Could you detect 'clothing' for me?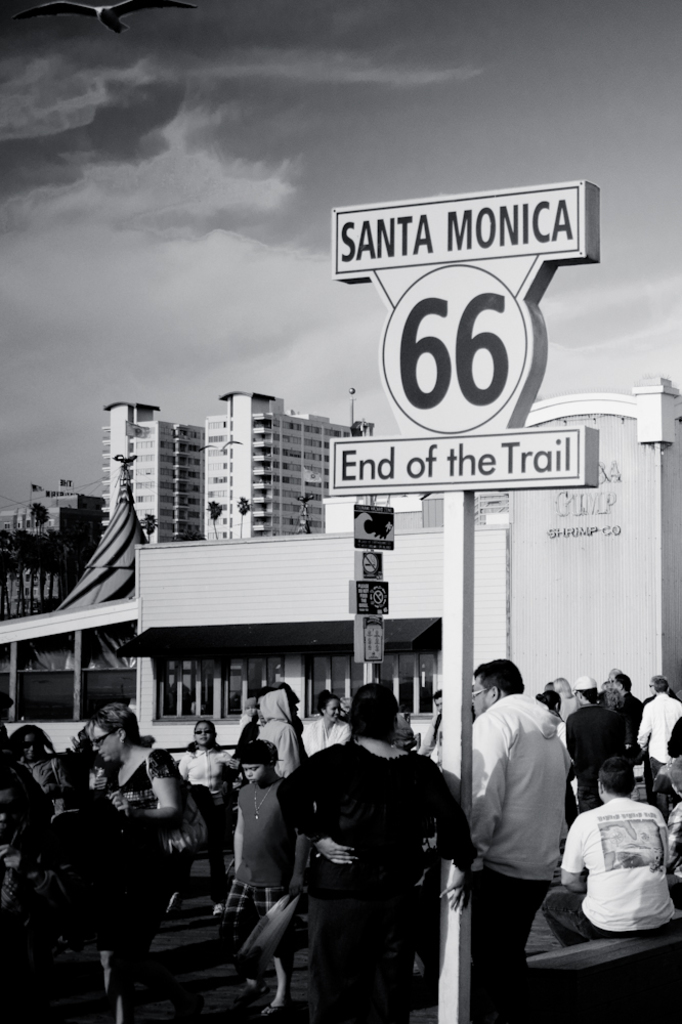
Detection result: bbox=[216, 780, 272, 947].
